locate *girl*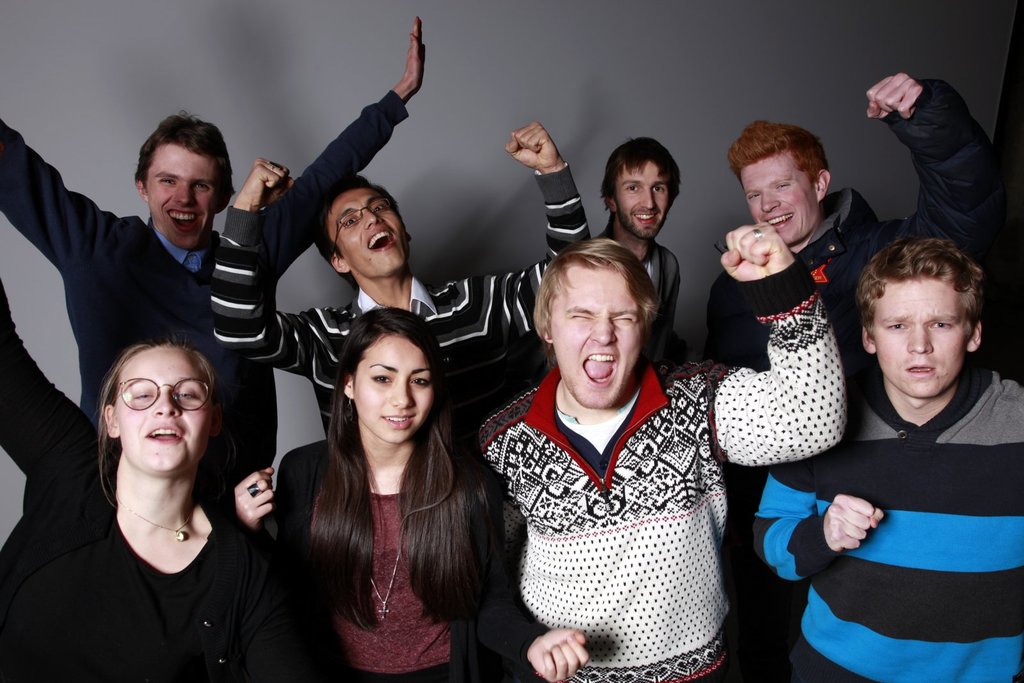
detection(0, 340, 302, 682)
